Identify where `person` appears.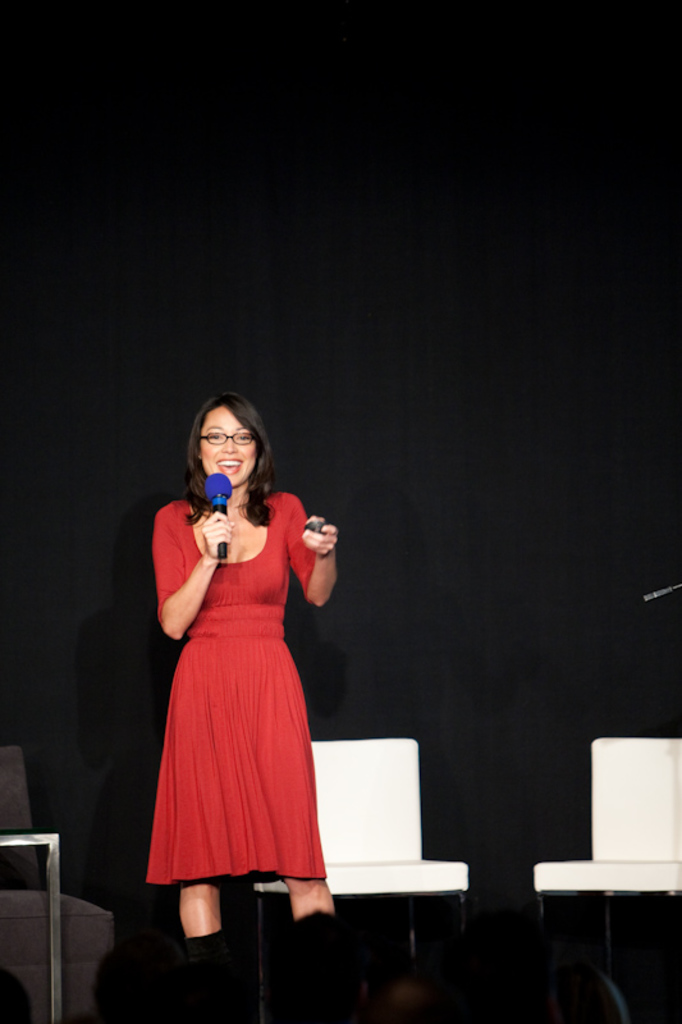
Appears at box(138, 338, 347, 986).
